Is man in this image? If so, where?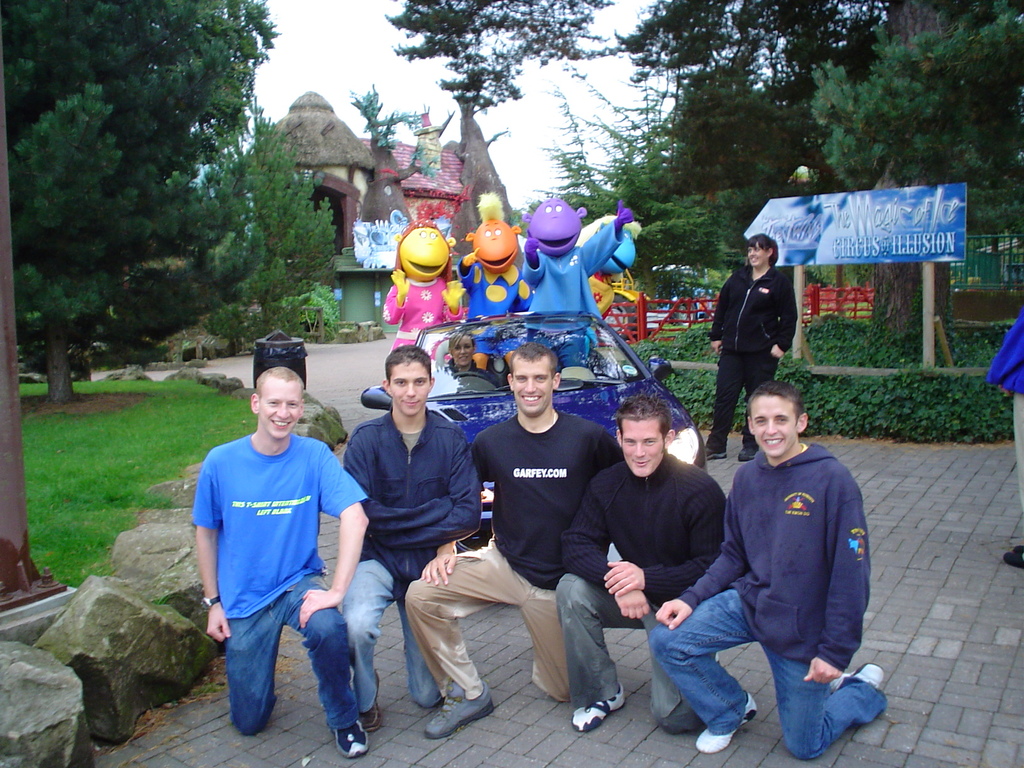
Yes, at x1=559, y1=399, x2=721, y2=734.
